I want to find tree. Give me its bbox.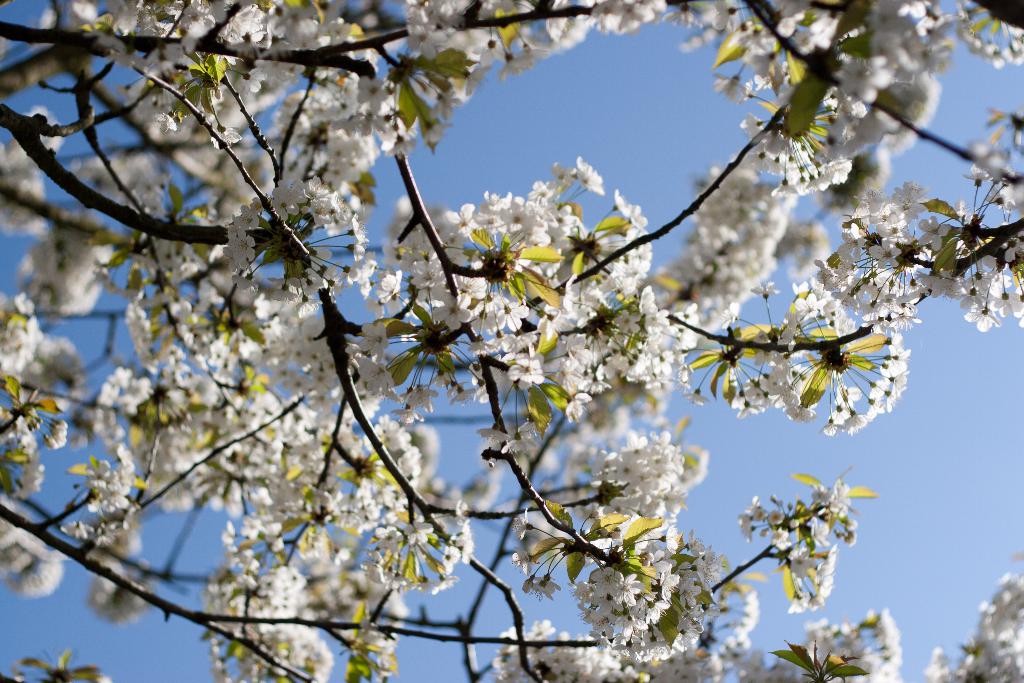
0/0/1023/682.
